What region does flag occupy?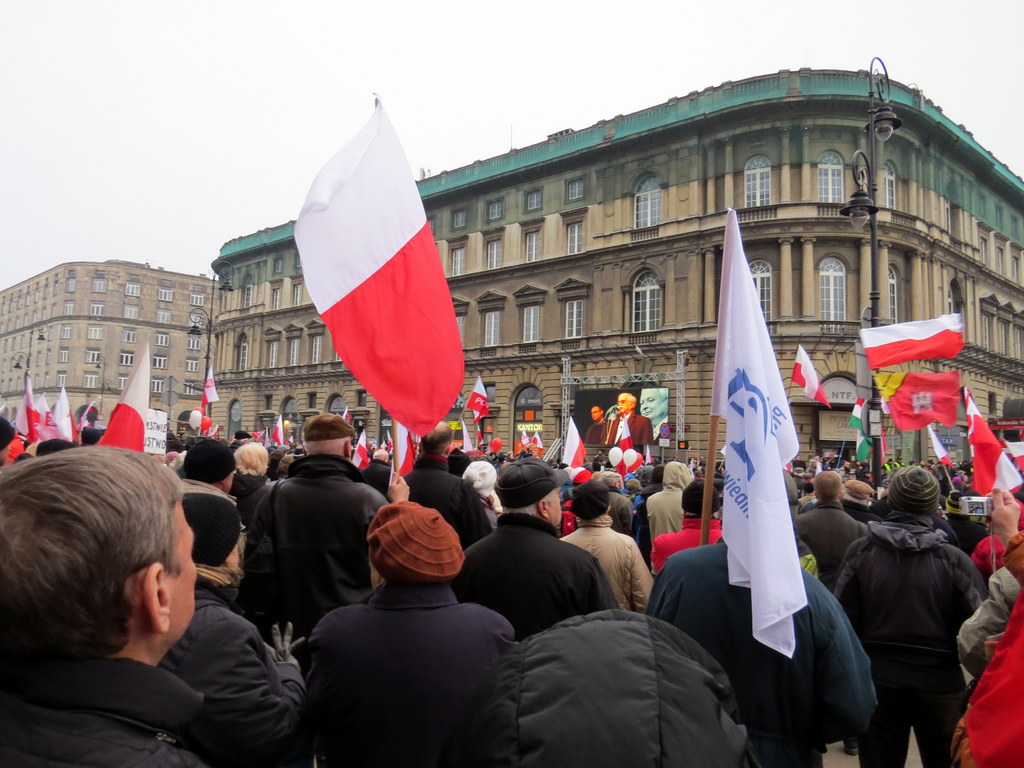
x1=275 y1=102 x2=470 y2=461.
